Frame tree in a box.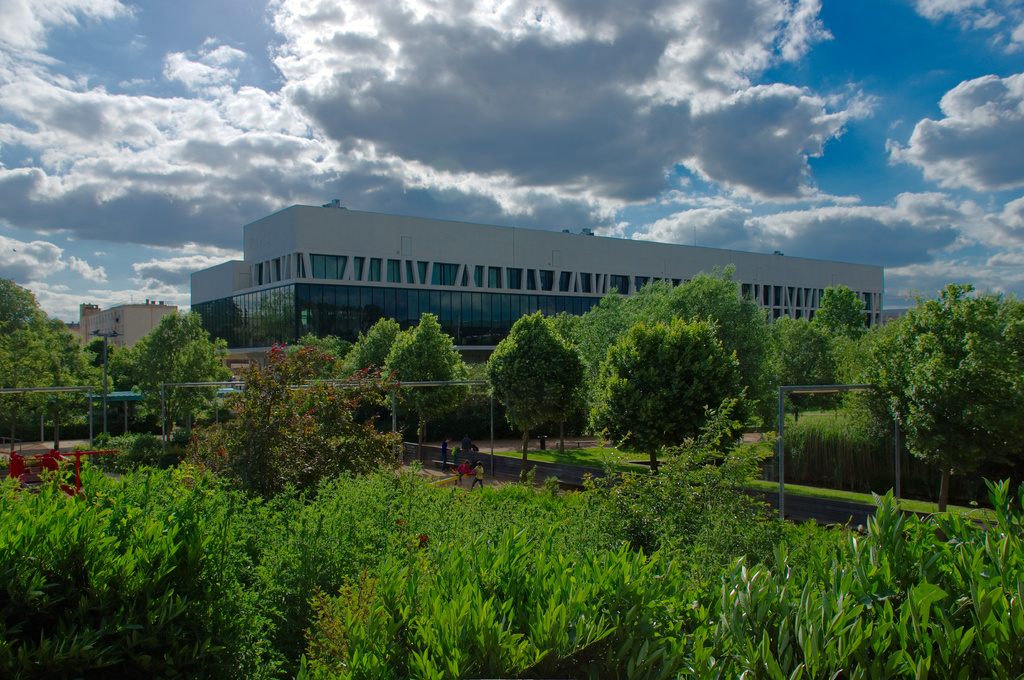
[808, 281, 879, 350].
